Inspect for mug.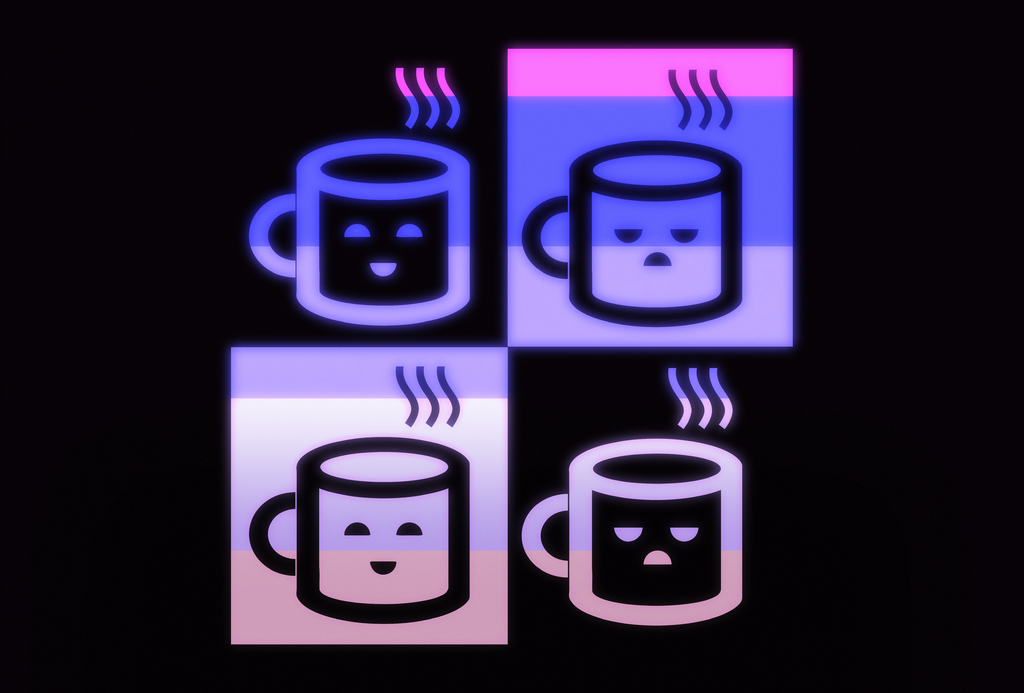
Inspection: box(522, 141, 741, 327).
